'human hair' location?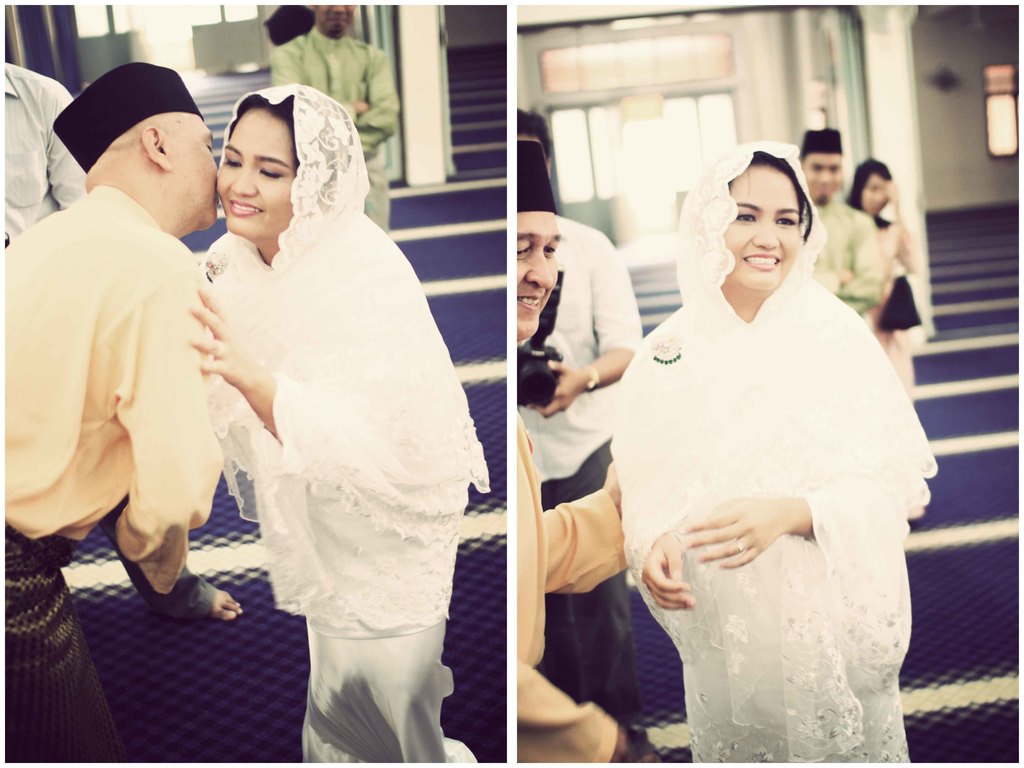
[721,148,814,243]
